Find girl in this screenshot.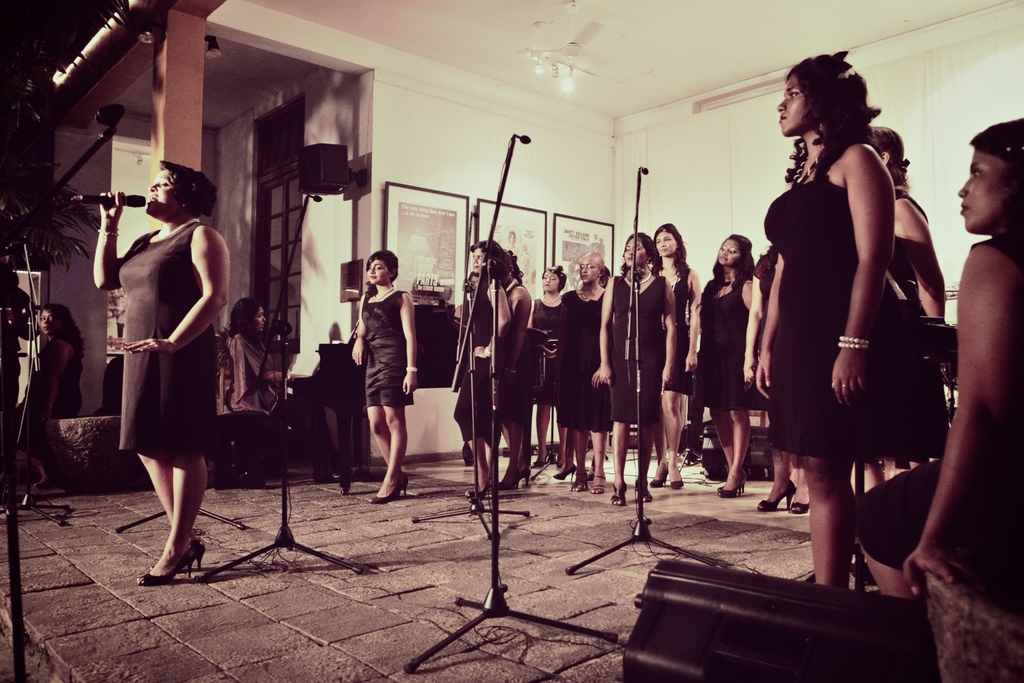
The bounding box for girl is detection(589, 232, 675, 506).
